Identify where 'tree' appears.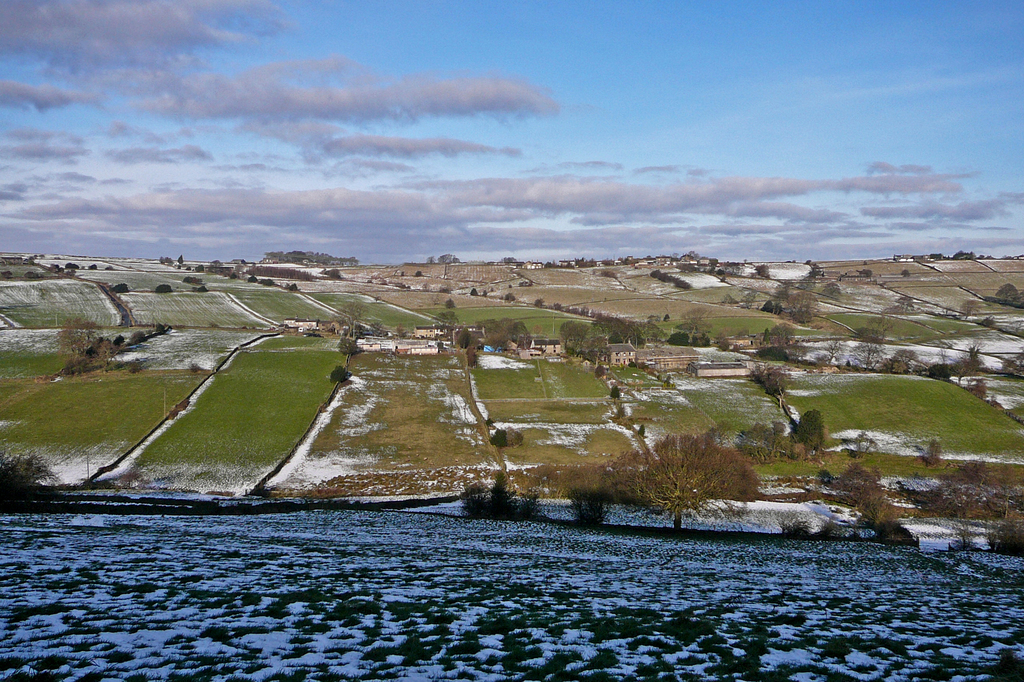
Appears at left=477, top=317, right=530, bottom=351.
